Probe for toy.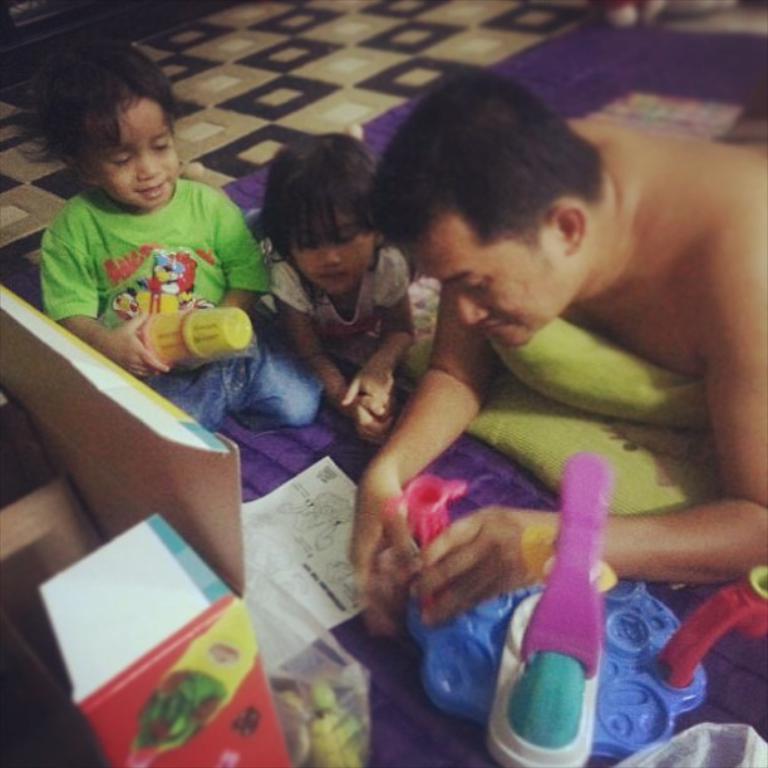
Probe result: crop(129, 306, 252, 374).
